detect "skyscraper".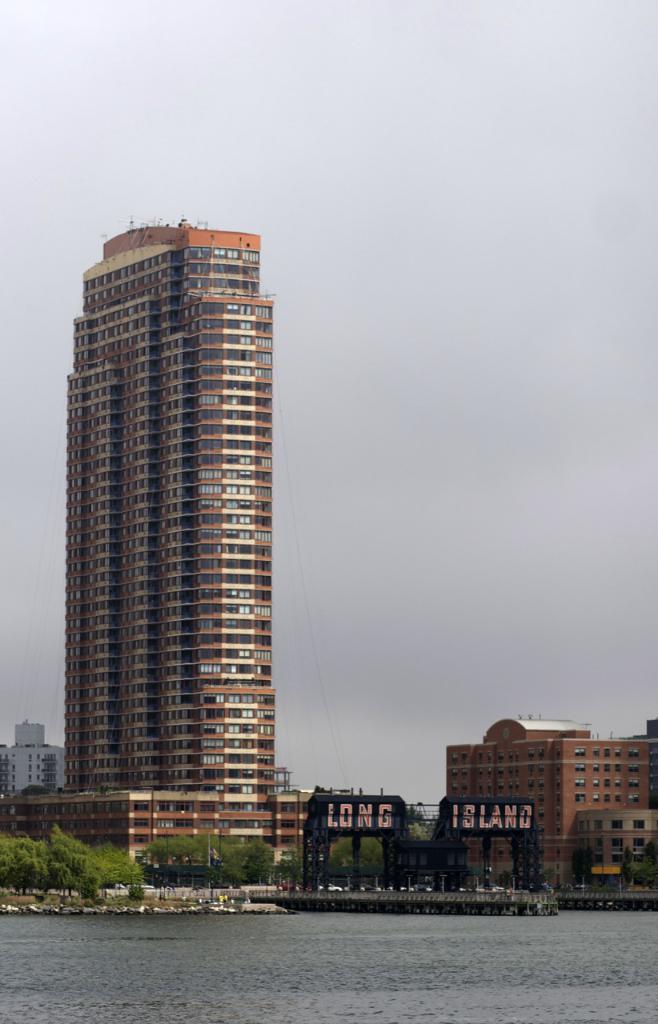
Detected at BBox(61, 218, 274, 871).
